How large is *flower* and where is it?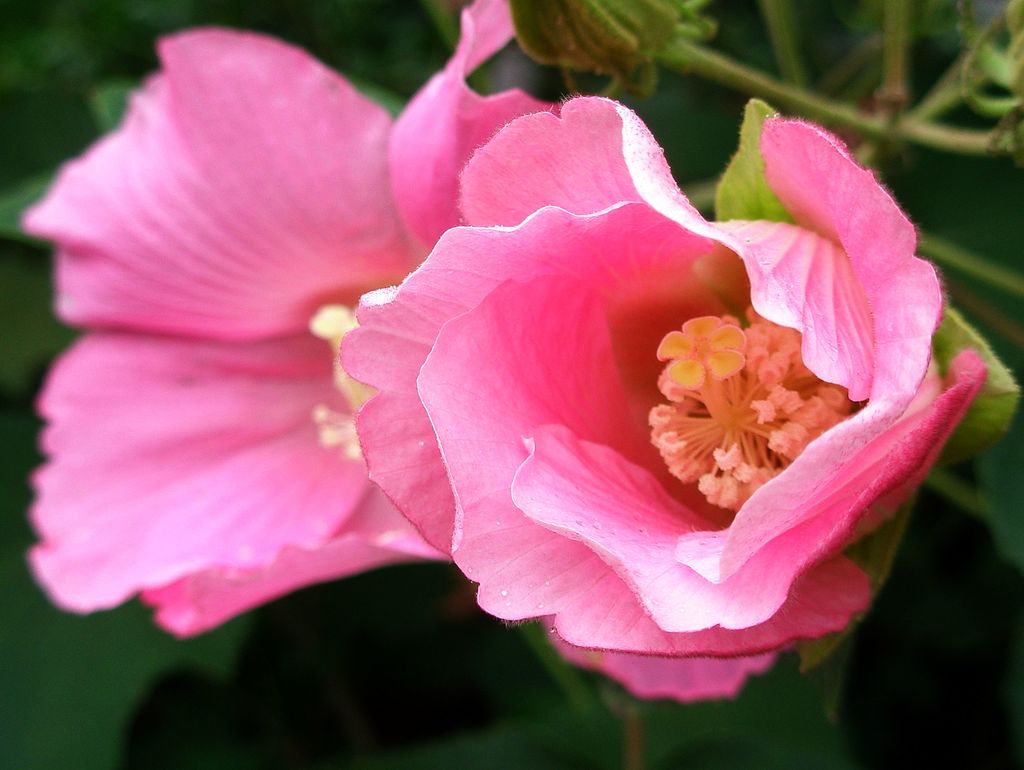
Bounding box: rect(338, 95, 1012, 699).
